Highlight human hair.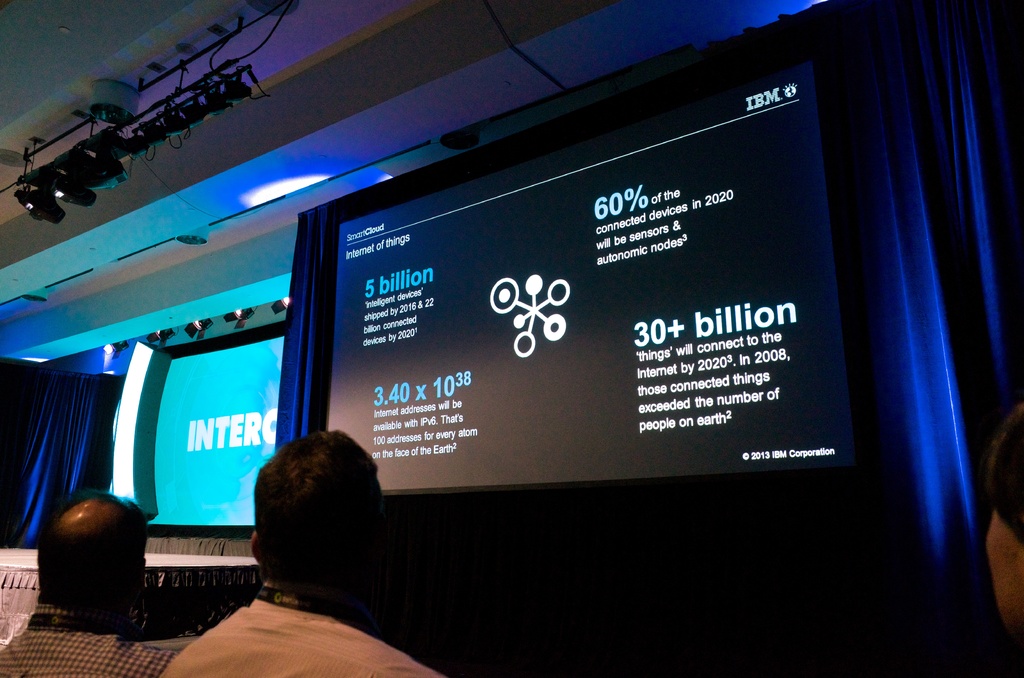
Highlighted region: (241,444,377,601).
